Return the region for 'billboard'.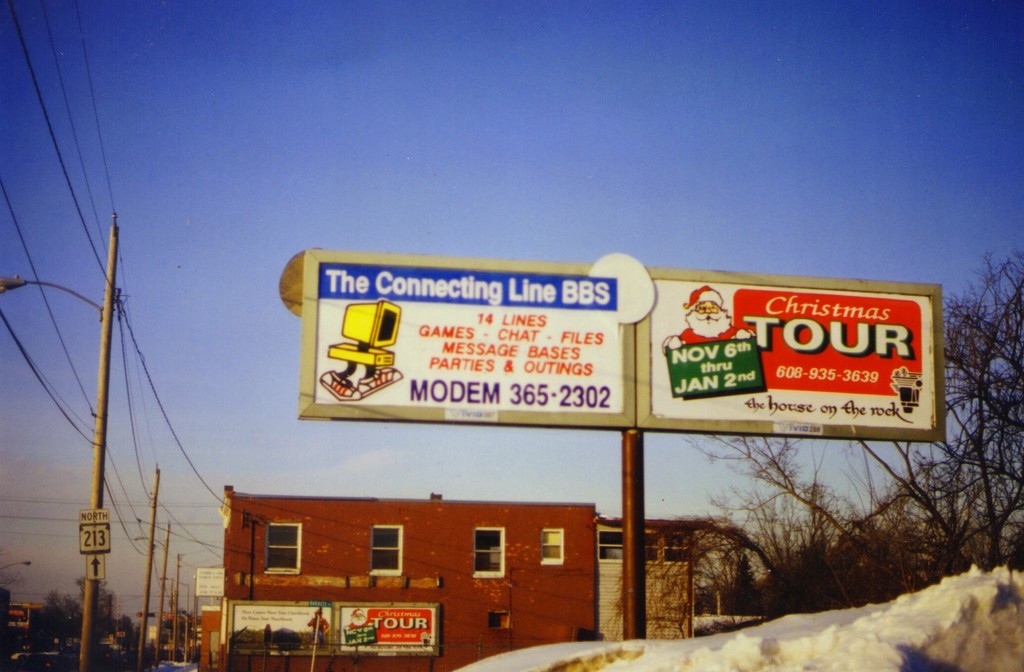
(303,255,632,429).
